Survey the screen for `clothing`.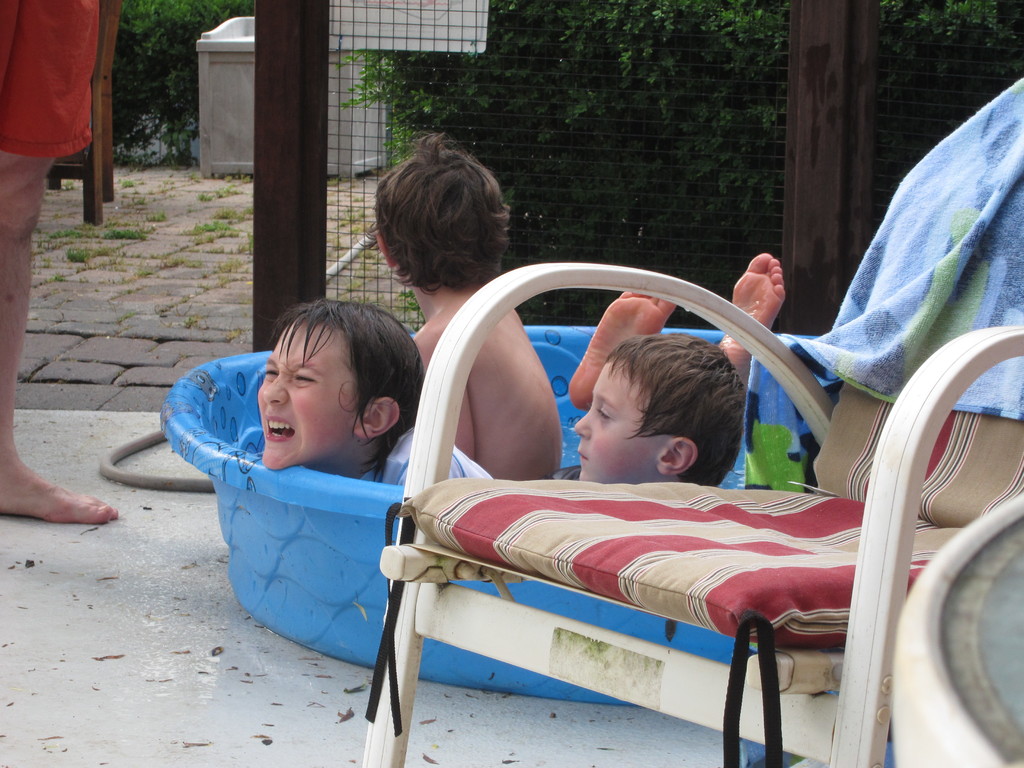
Survey found: 358:422:497:484.
